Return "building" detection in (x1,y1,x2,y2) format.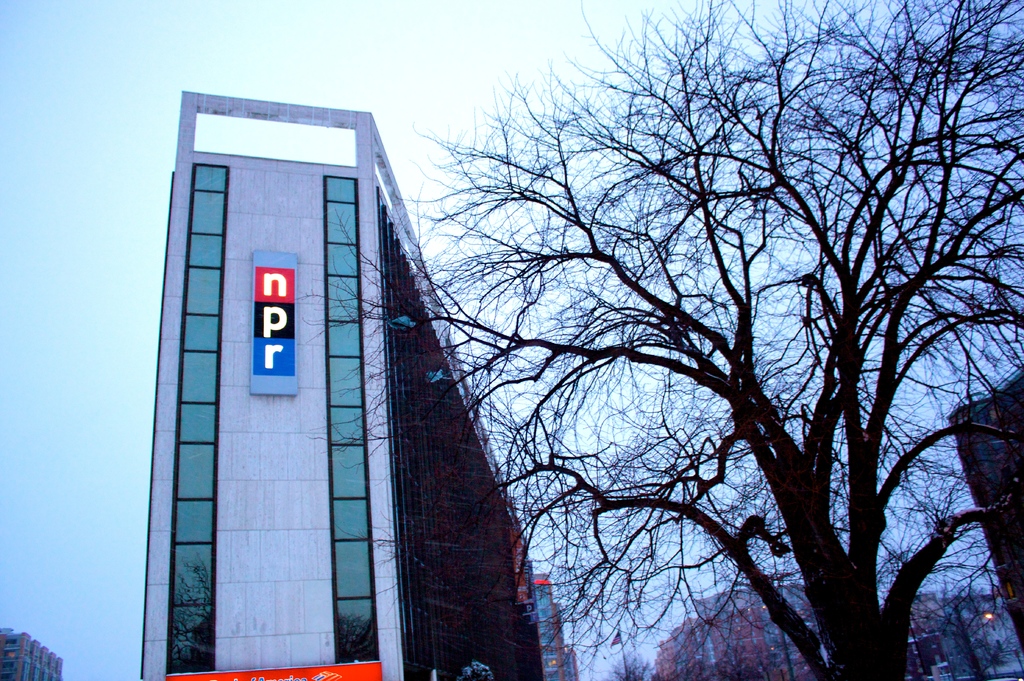
(650,594,957,680).
